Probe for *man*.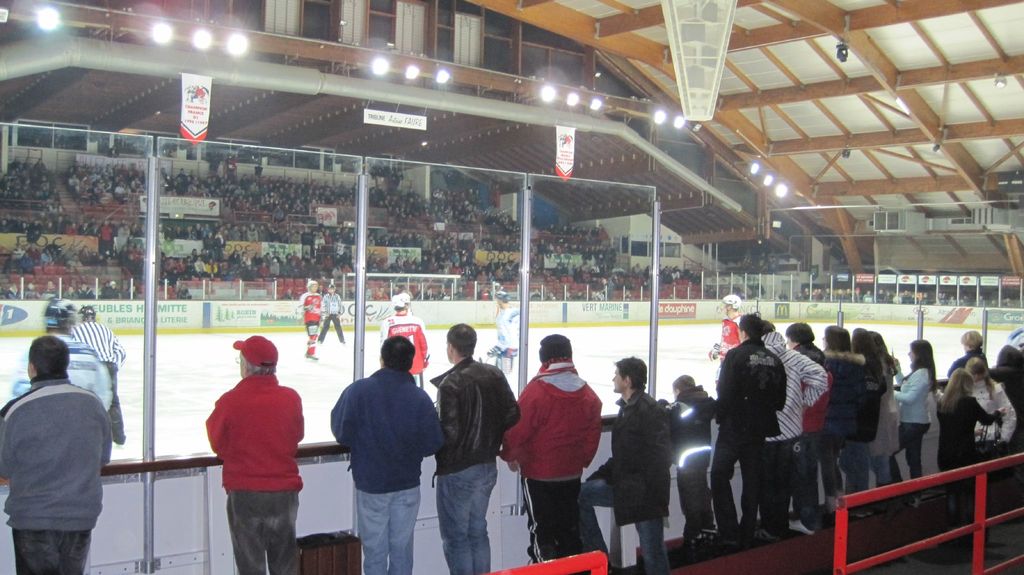
Probe result: [717, 317, 788, 551].
